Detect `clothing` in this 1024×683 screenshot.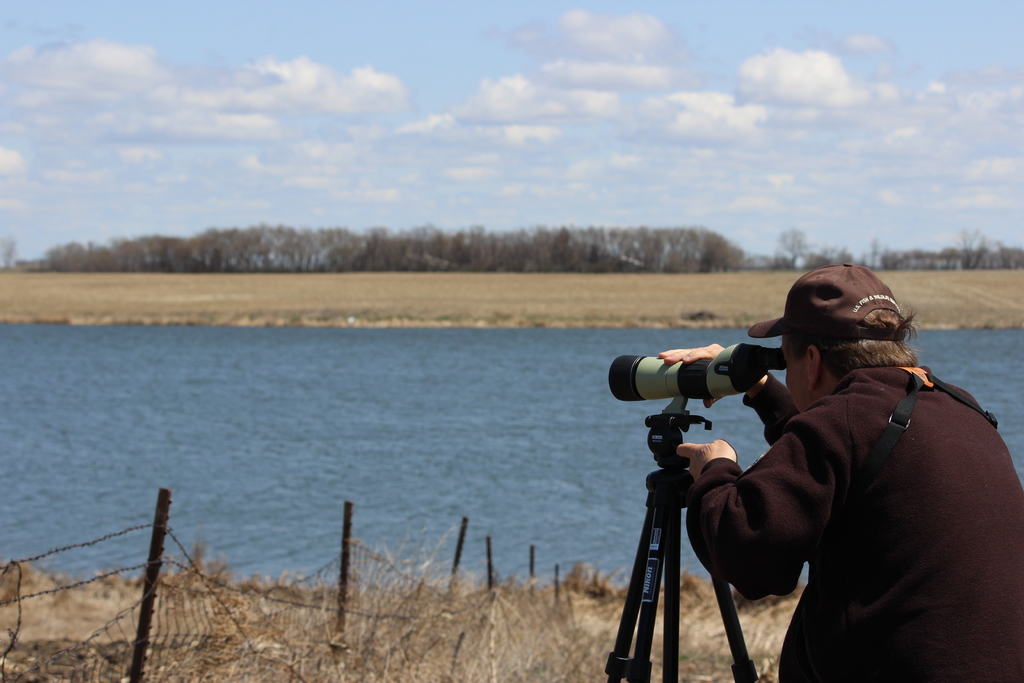
Detection: 686,363,1023,682.
